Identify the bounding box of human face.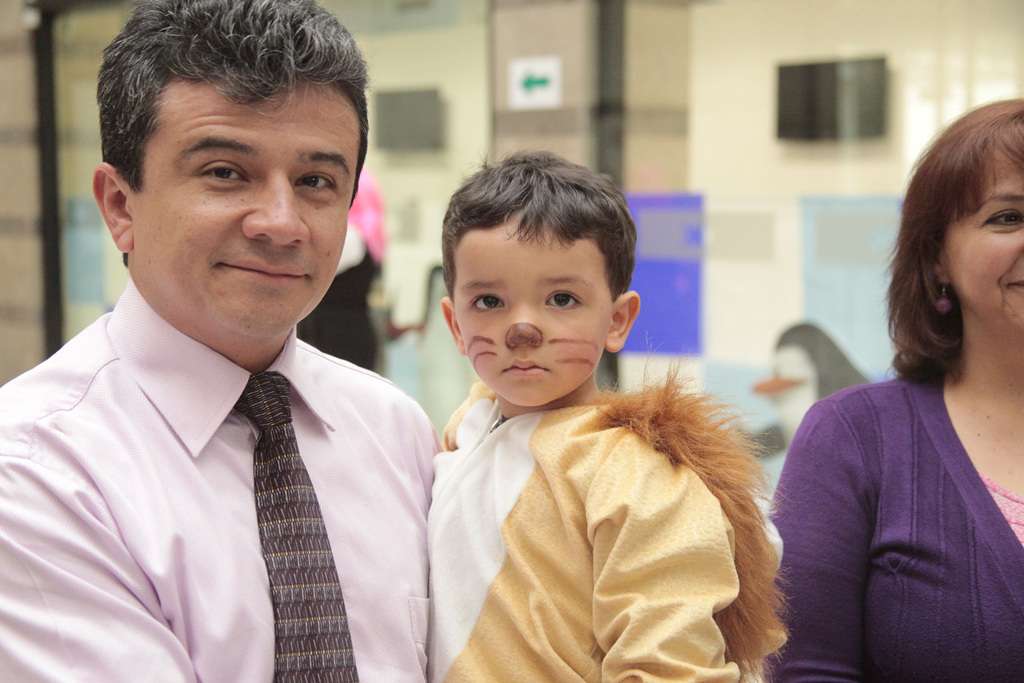
(left=449, top=220, right=615, bottom=406).
